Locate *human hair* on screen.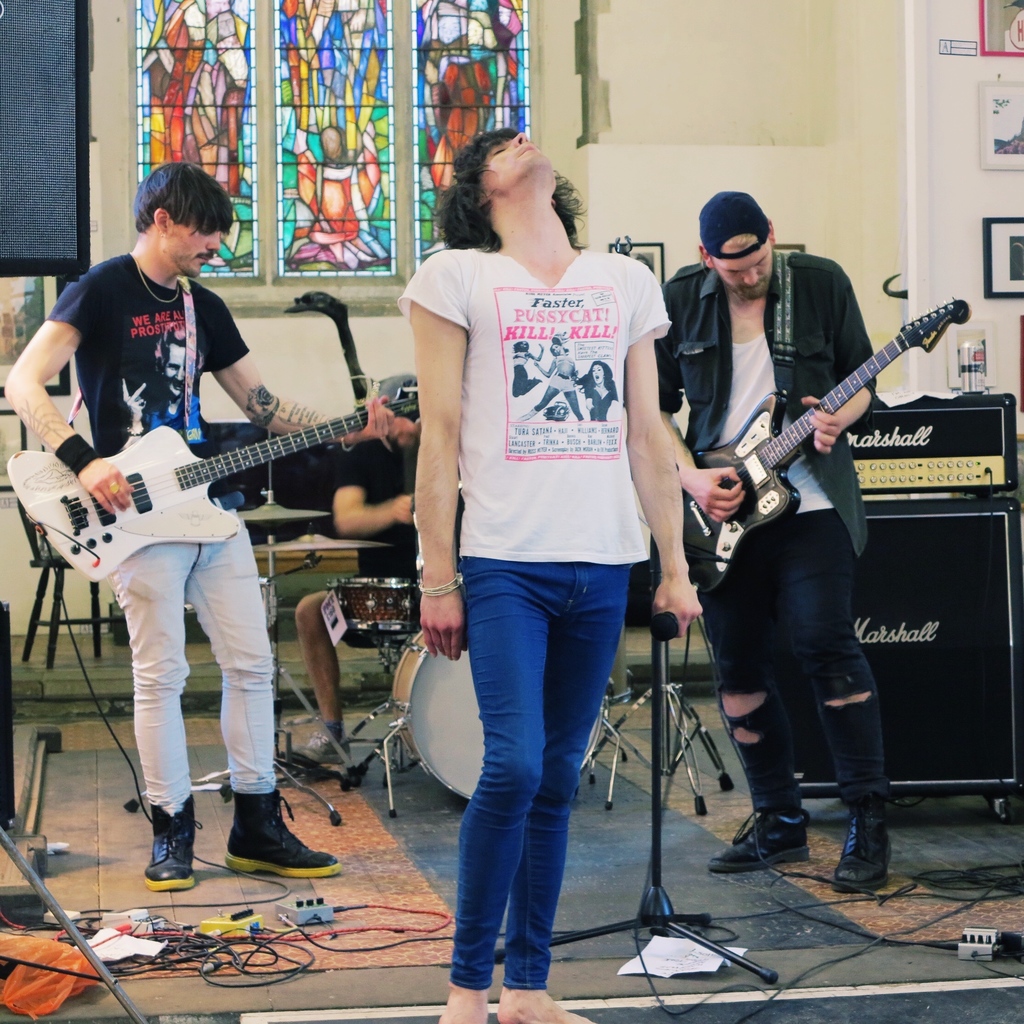
On screen at <box>441,129,591,248</box>.
